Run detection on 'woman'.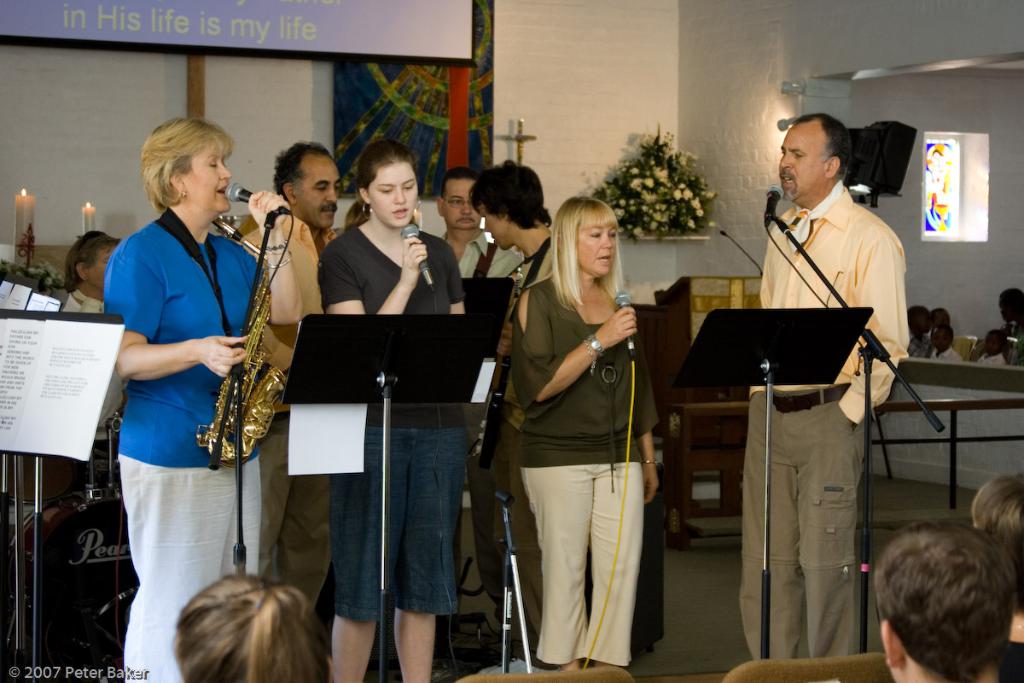
Result: 491, 184, 671, 682.
